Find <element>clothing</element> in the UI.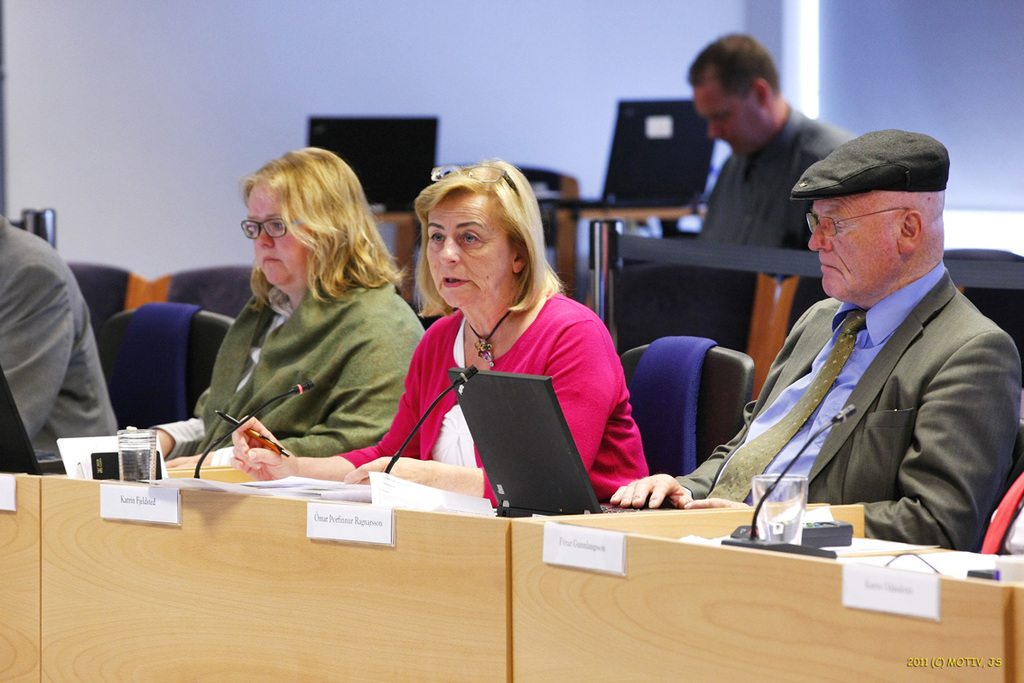
UI element at (left=0, top=209, right=127, bottom=470).
